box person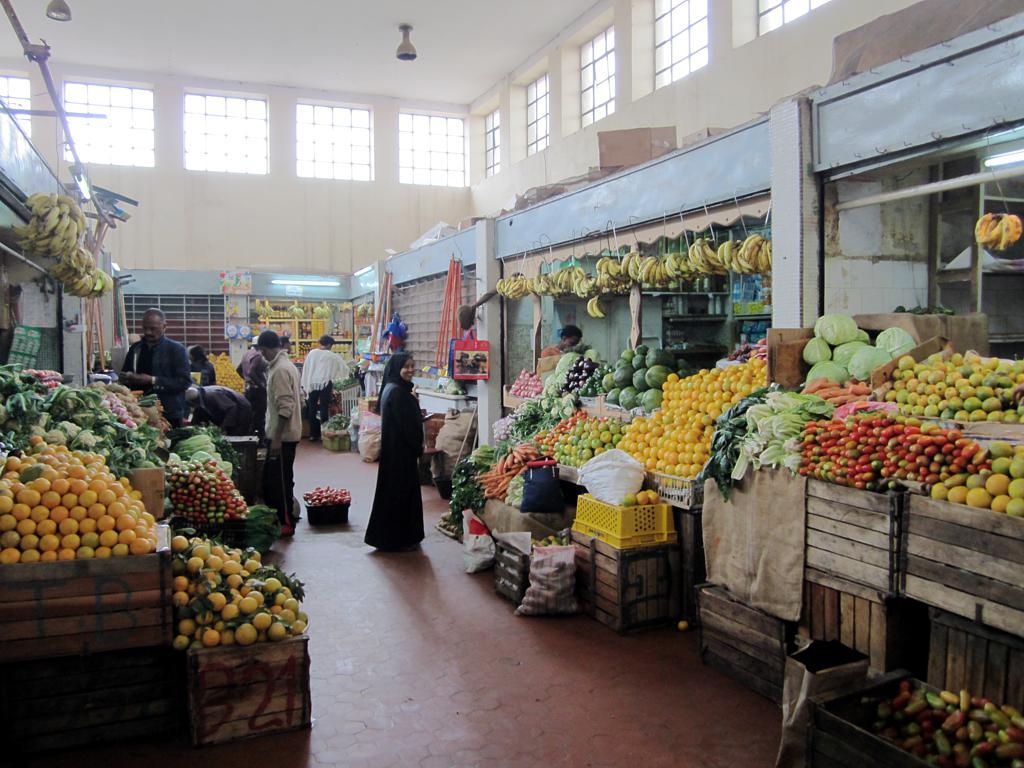
locate(261, 331, 303, 542)
